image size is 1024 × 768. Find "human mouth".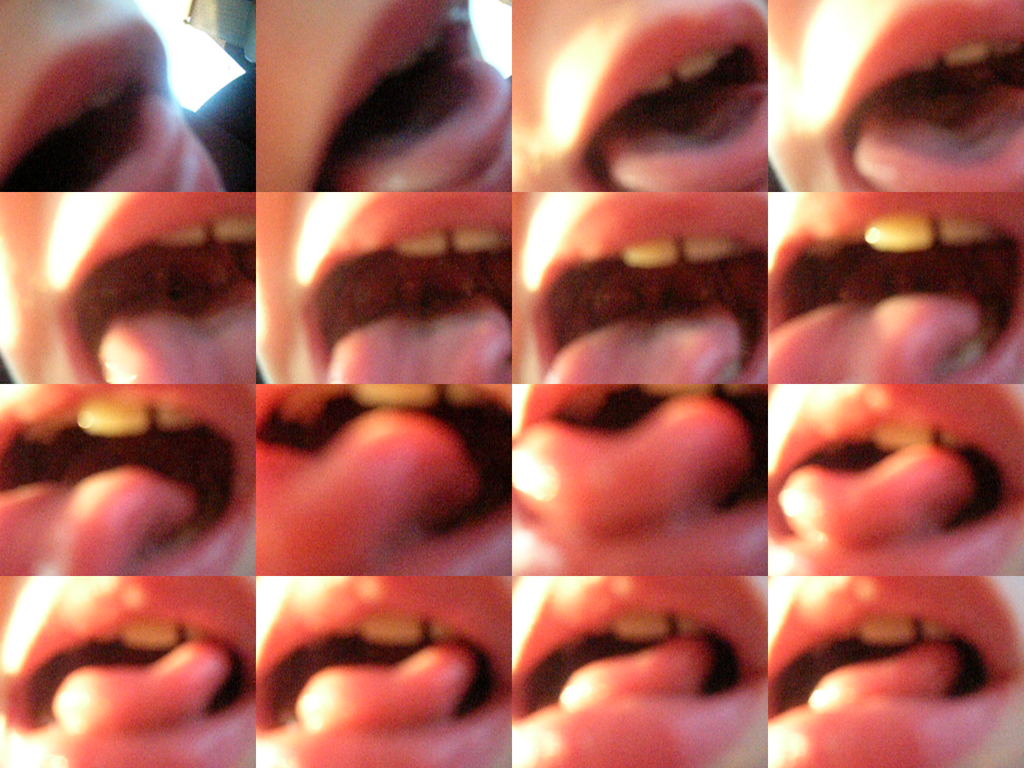
[x1=766, y1=572, x2=1023, y2=766].
